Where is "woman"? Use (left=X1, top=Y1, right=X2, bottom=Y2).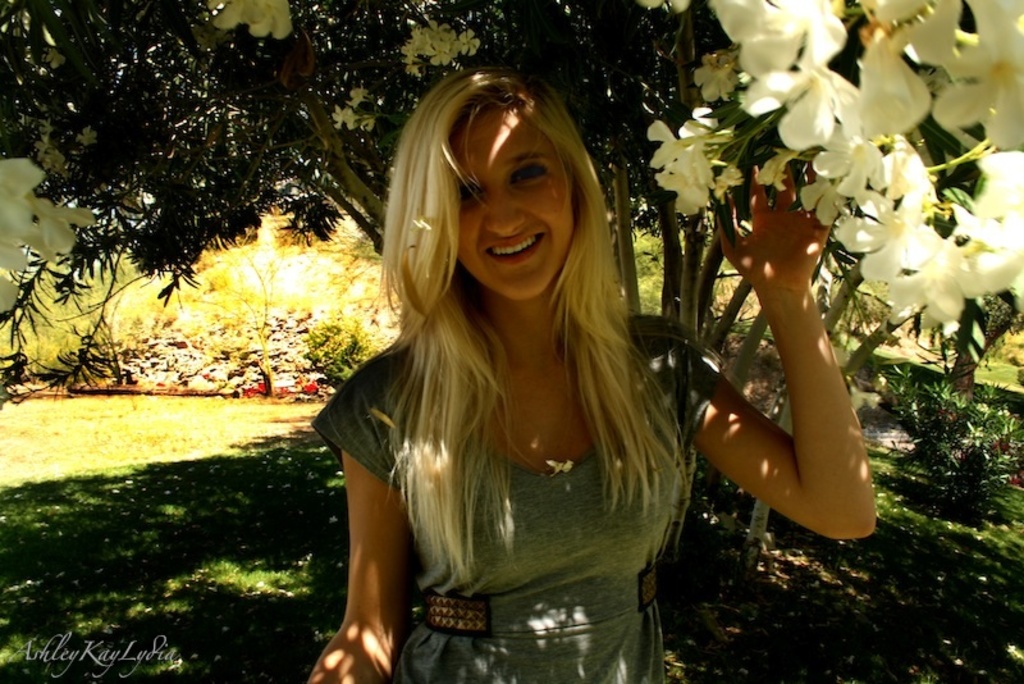
(left=303, top=56, right=879, bottom=683).
